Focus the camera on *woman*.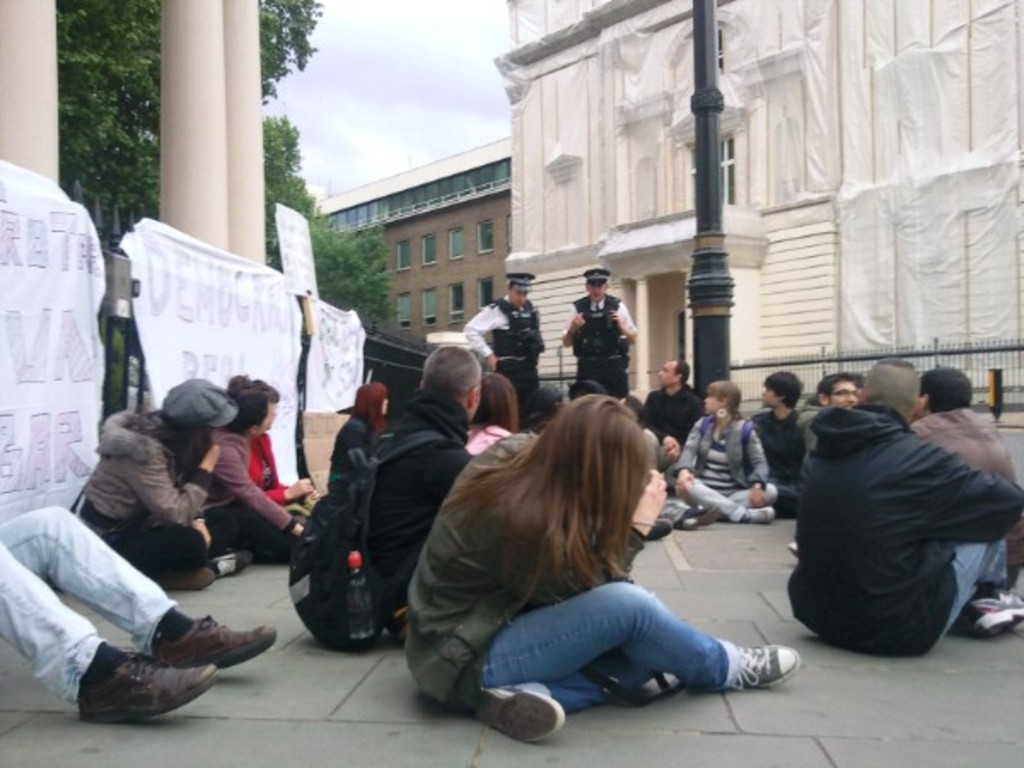
Focus region: <box>234,375,319,515</box>.
